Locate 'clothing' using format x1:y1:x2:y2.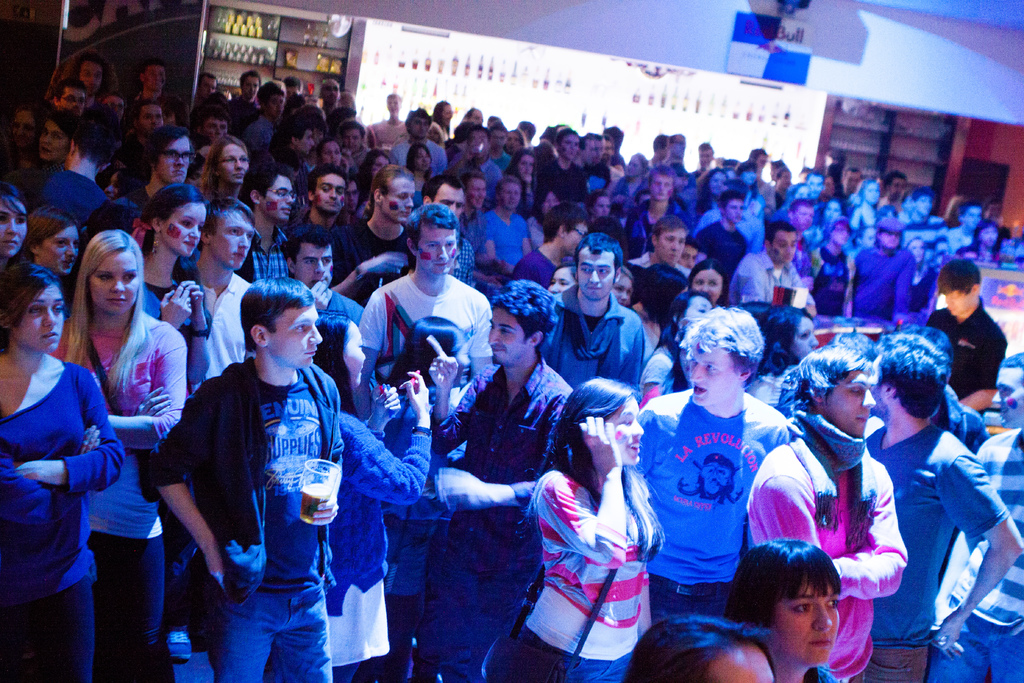
0:568:97:682.
